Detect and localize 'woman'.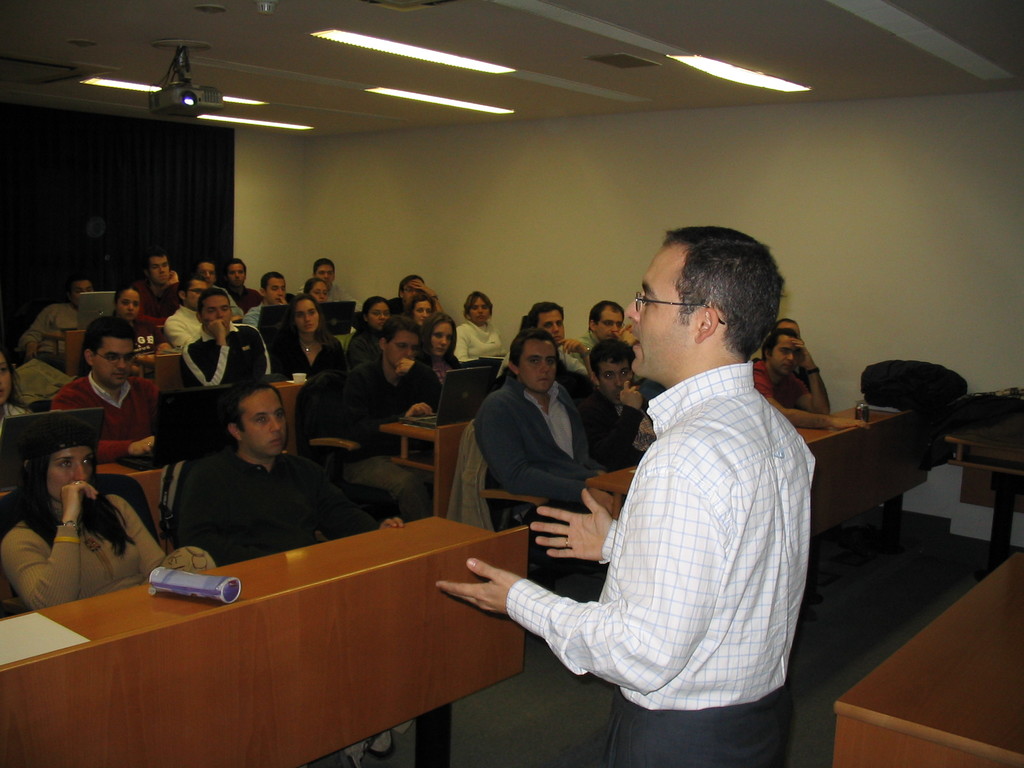
Localized at box=[11, 416, 139, 619].
